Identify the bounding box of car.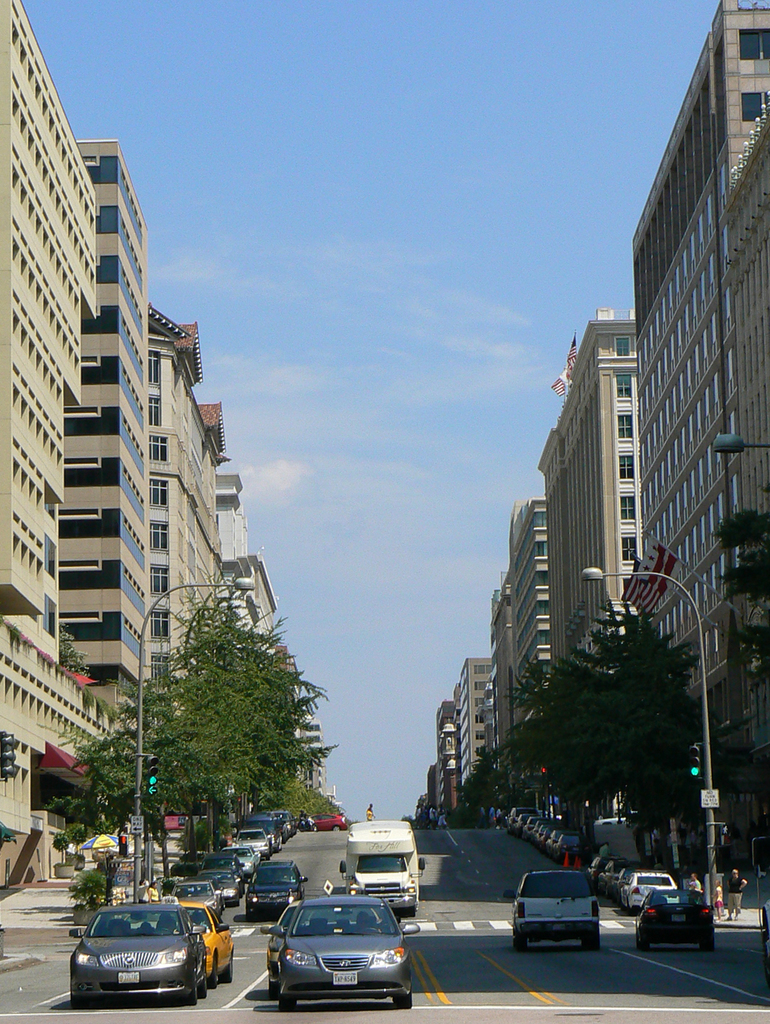
{"left": 484, "top": 801, "right": 685, "bottom": 913}.
